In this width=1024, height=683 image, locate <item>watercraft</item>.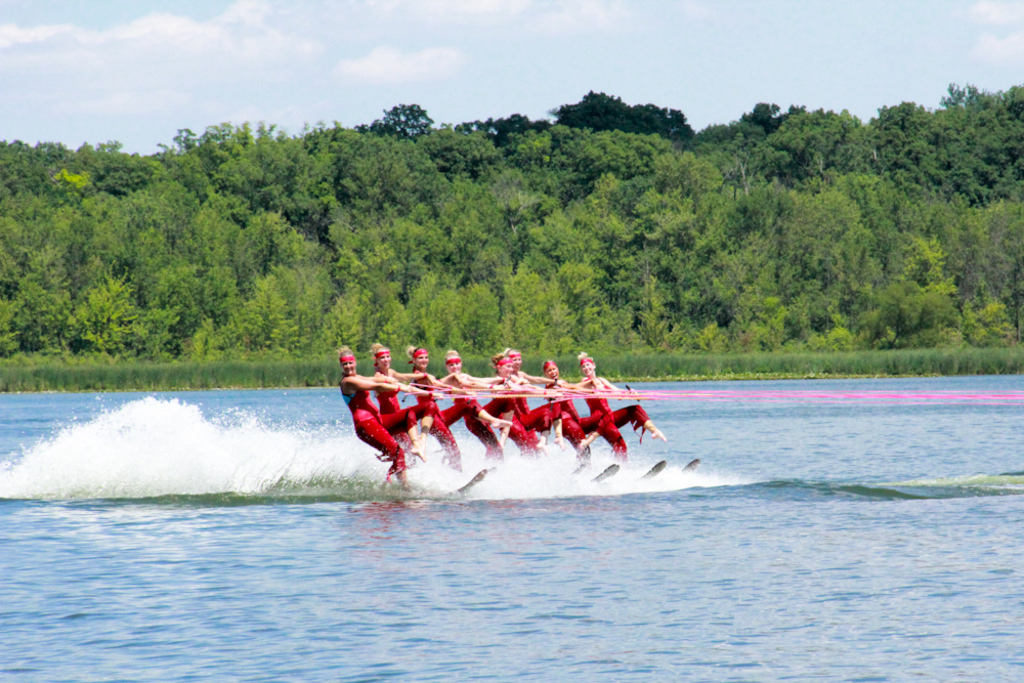
Bounding box: 628,458,670,486.
